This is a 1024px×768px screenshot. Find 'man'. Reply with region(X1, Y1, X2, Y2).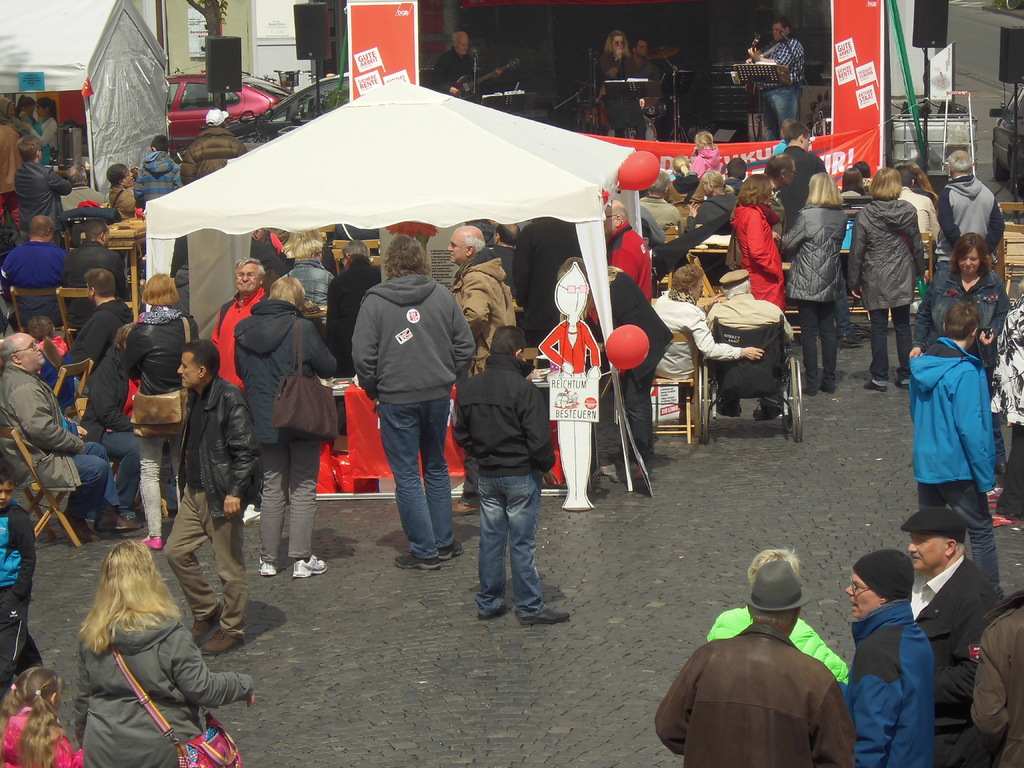
region(639, 170, 686, 236).
